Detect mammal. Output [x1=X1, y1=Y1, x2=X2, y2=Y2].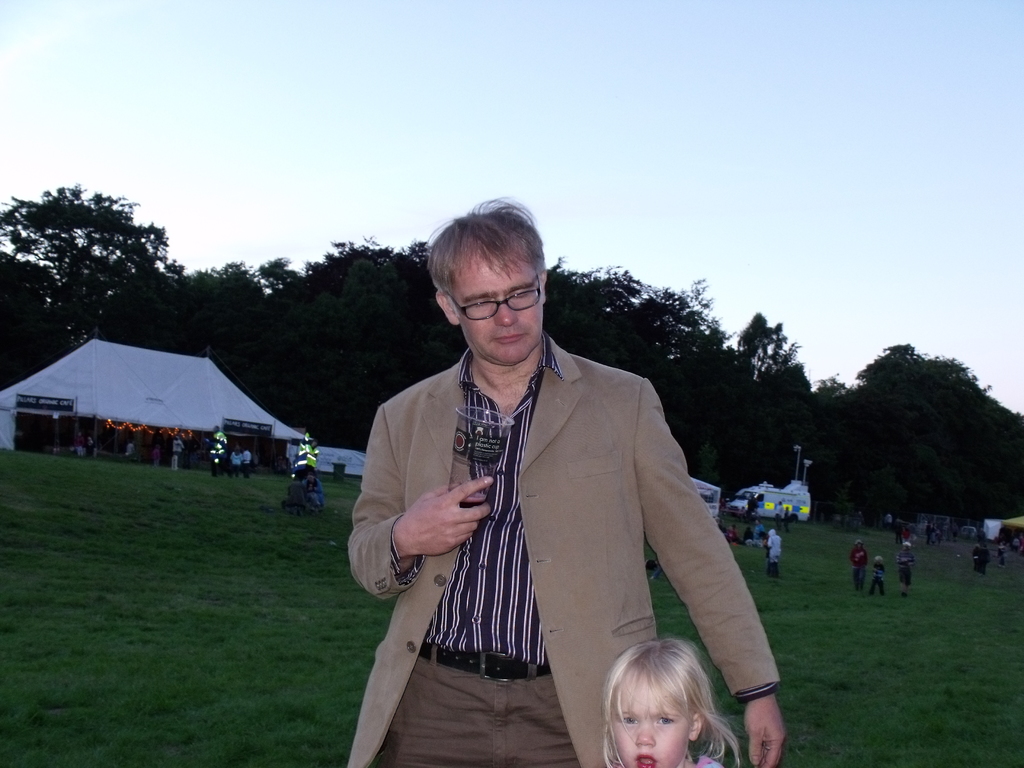
[x1=997, y1=544, x2=1009, y2=570].
